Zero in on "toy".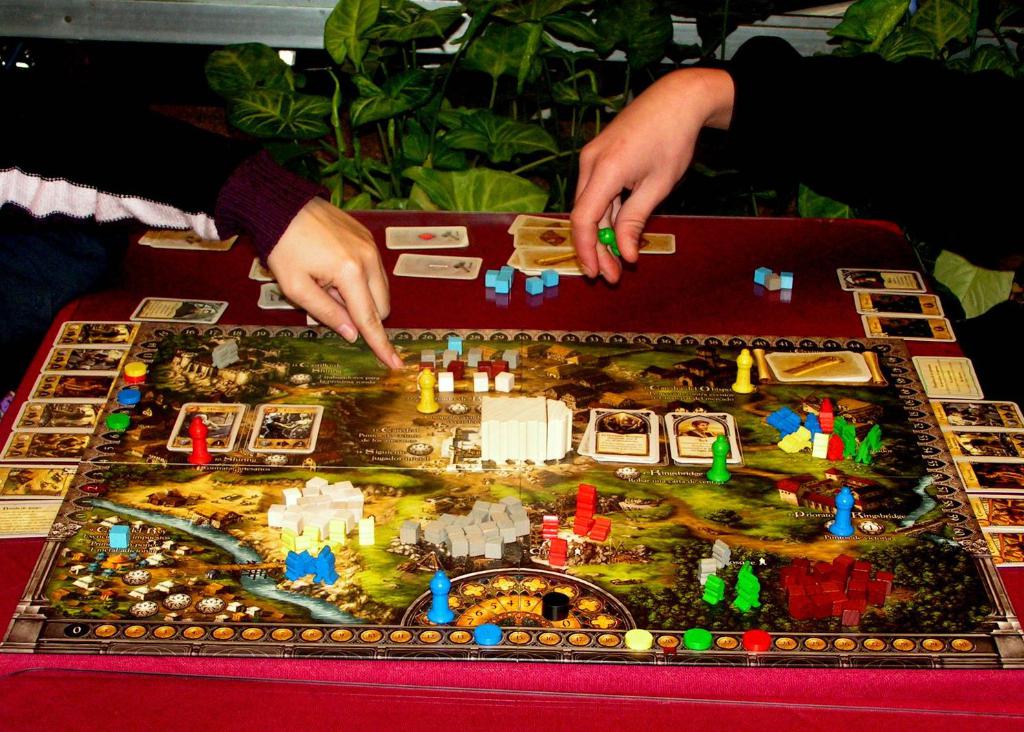
Zeroed in: 428, 572, 457, 628.
